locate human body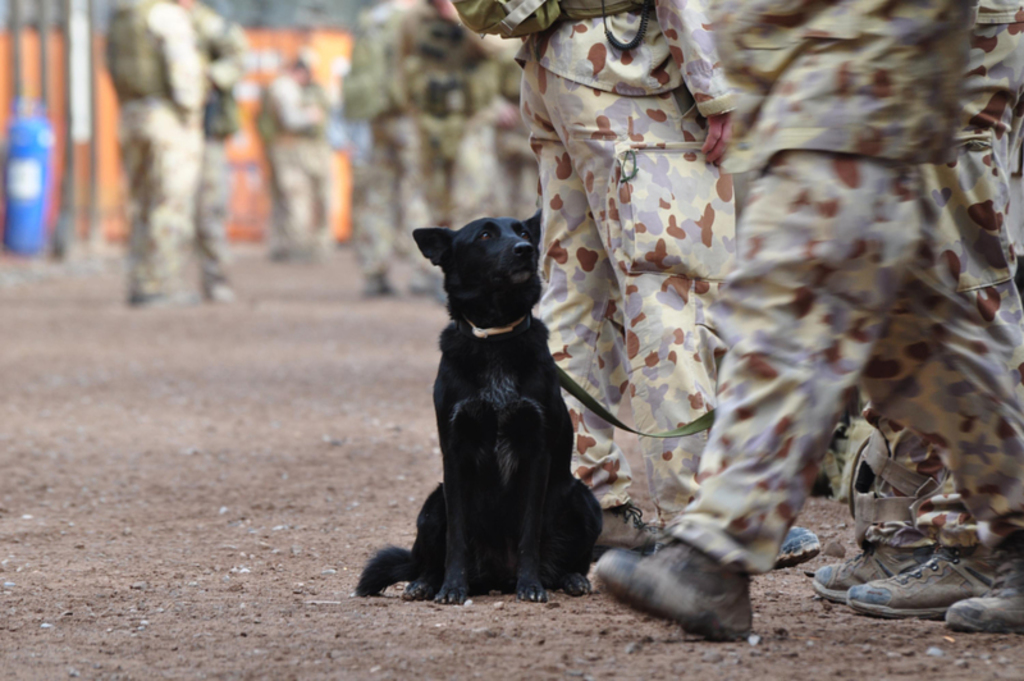
114/0/205/326
